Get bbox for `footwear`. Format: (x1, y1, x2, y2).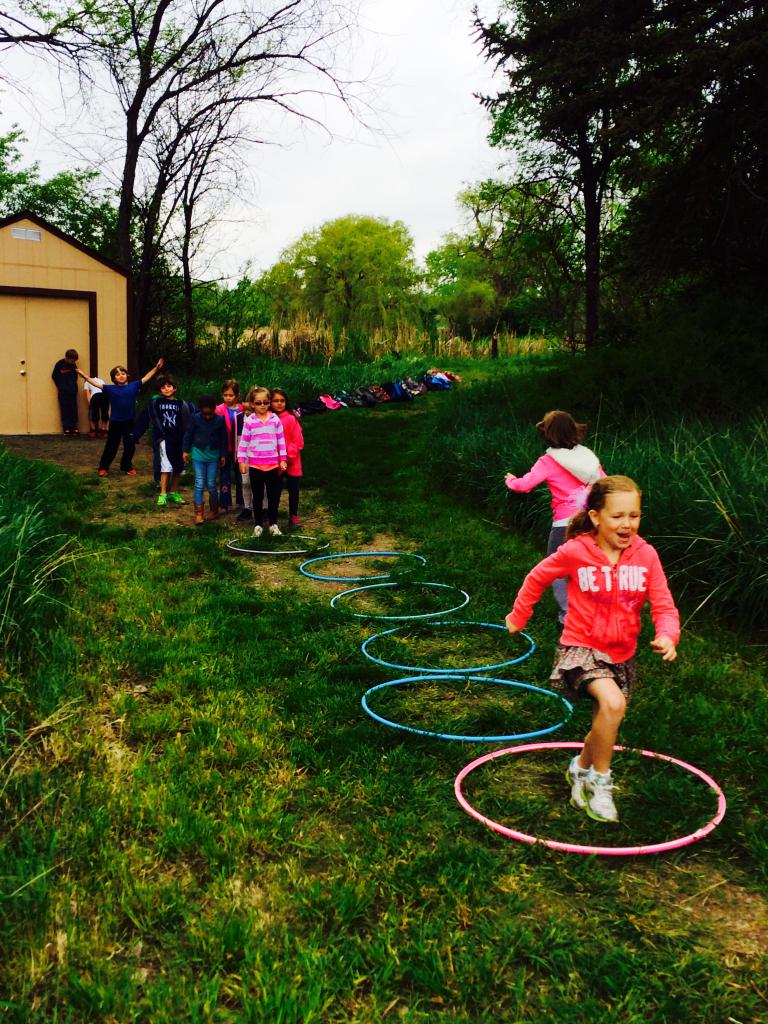
(265, 519, 284, 540).
